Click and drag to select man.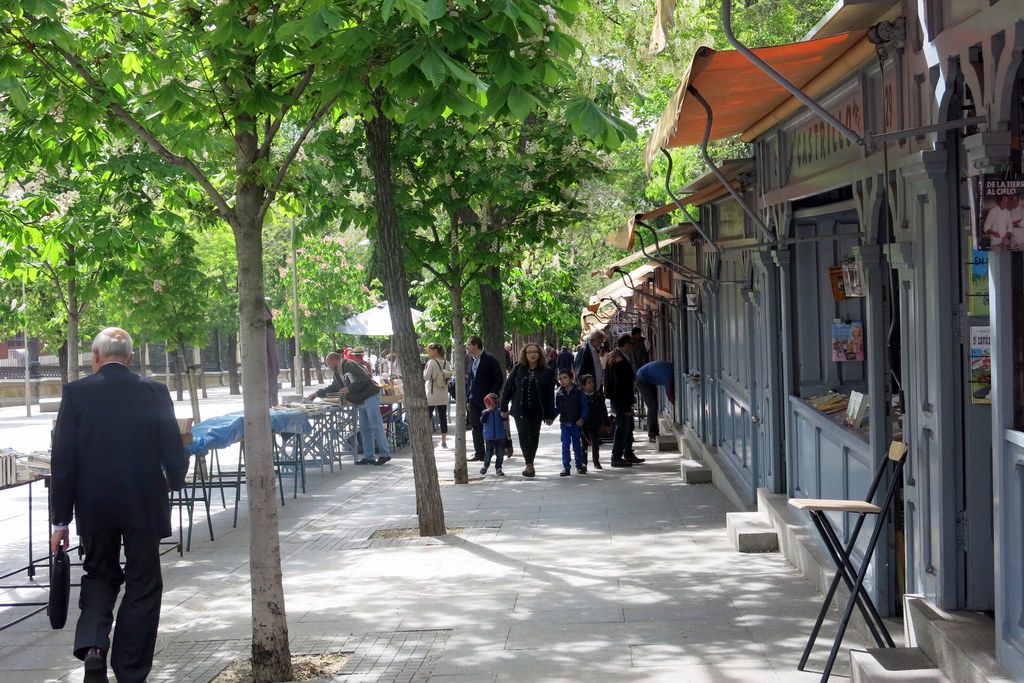
Selection: BBox(1011, 194, 1023, 244).
